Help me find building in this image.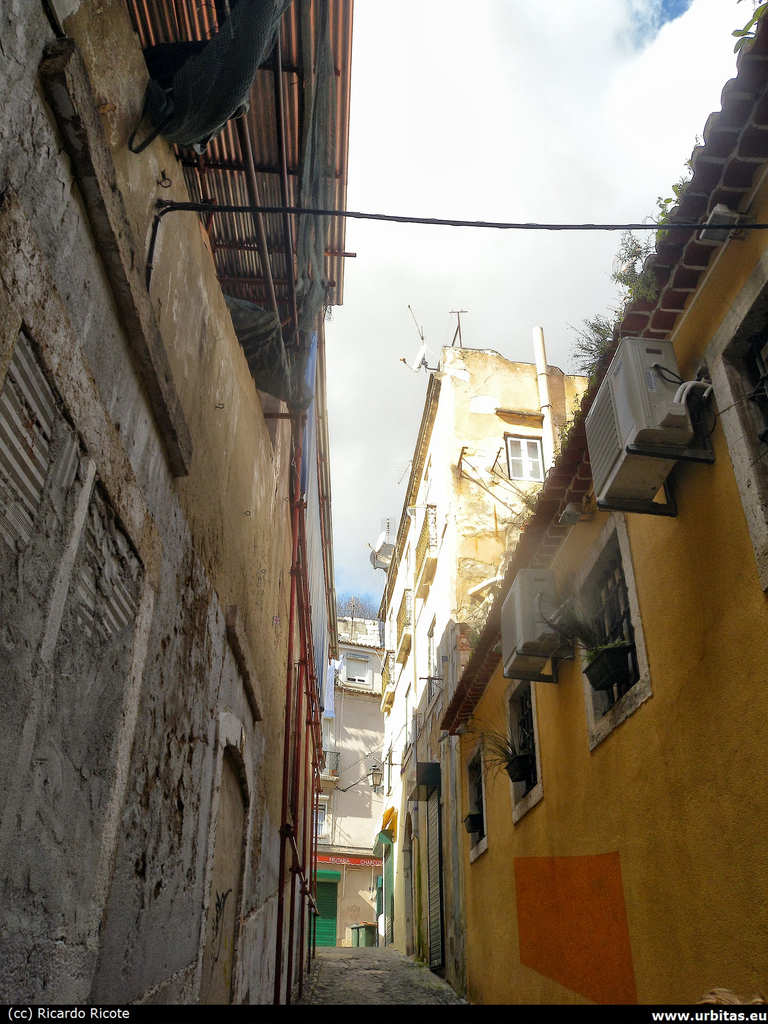
Found it: (left=316, top=619, right=382, bottom=947).
